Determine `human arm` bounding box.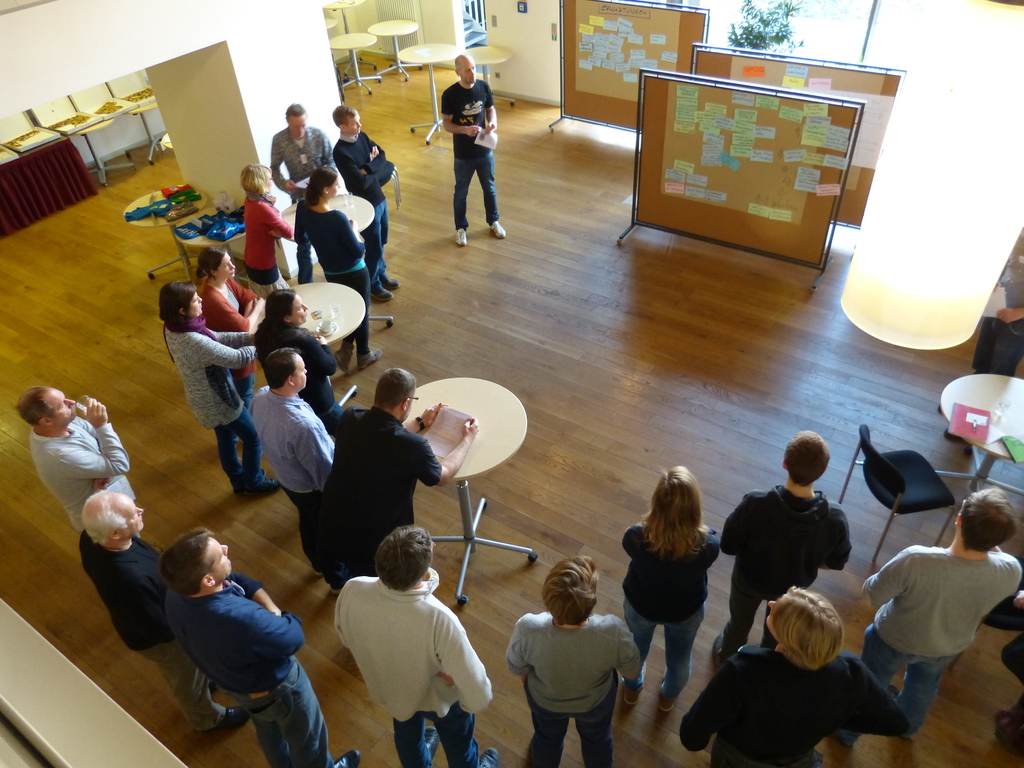
Determined: {"x1": 227, "y1": 571, "x2": 284, "y2": 620}.
